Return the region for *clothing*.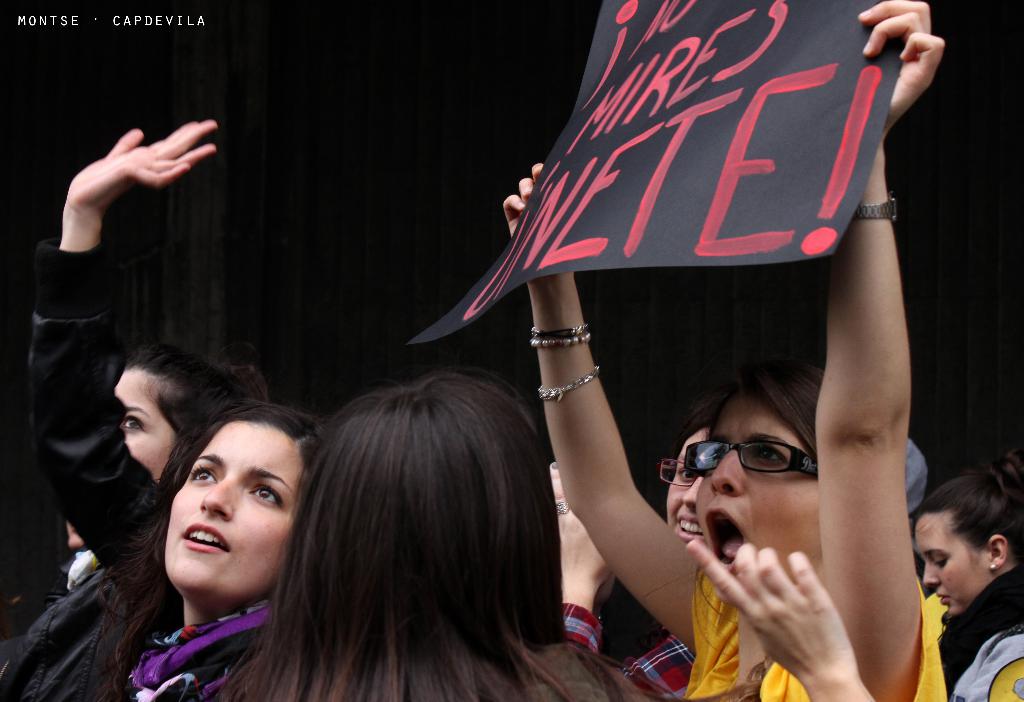
938,565,1023,701.
